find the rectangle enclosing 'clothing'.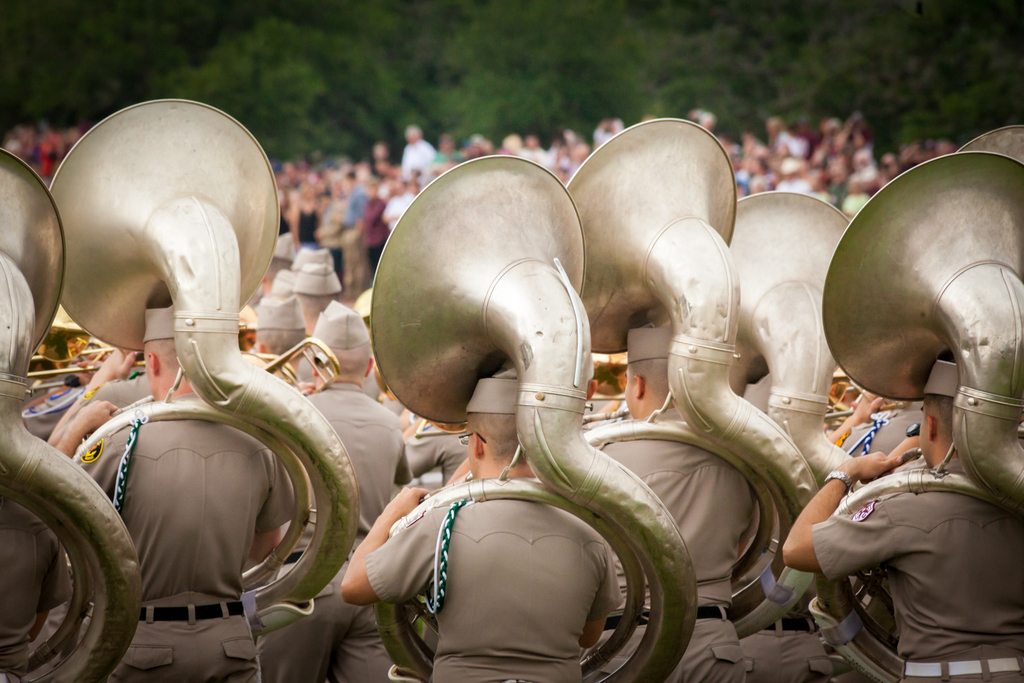
box=[356, 152, 392, 255].
